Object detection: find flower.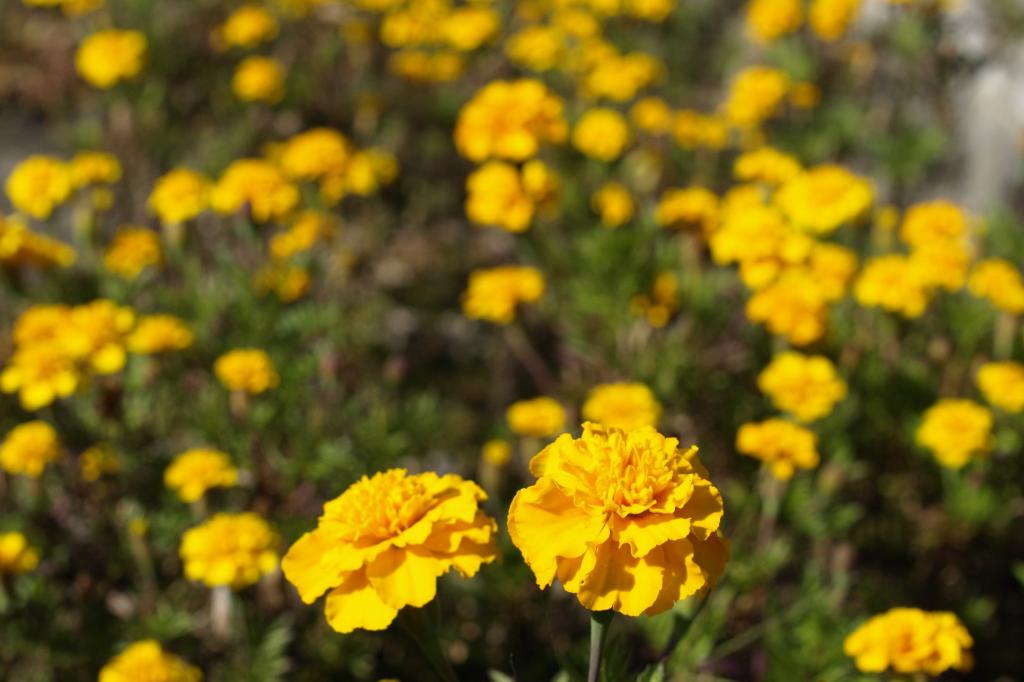
[755, 348, 844, 423].
